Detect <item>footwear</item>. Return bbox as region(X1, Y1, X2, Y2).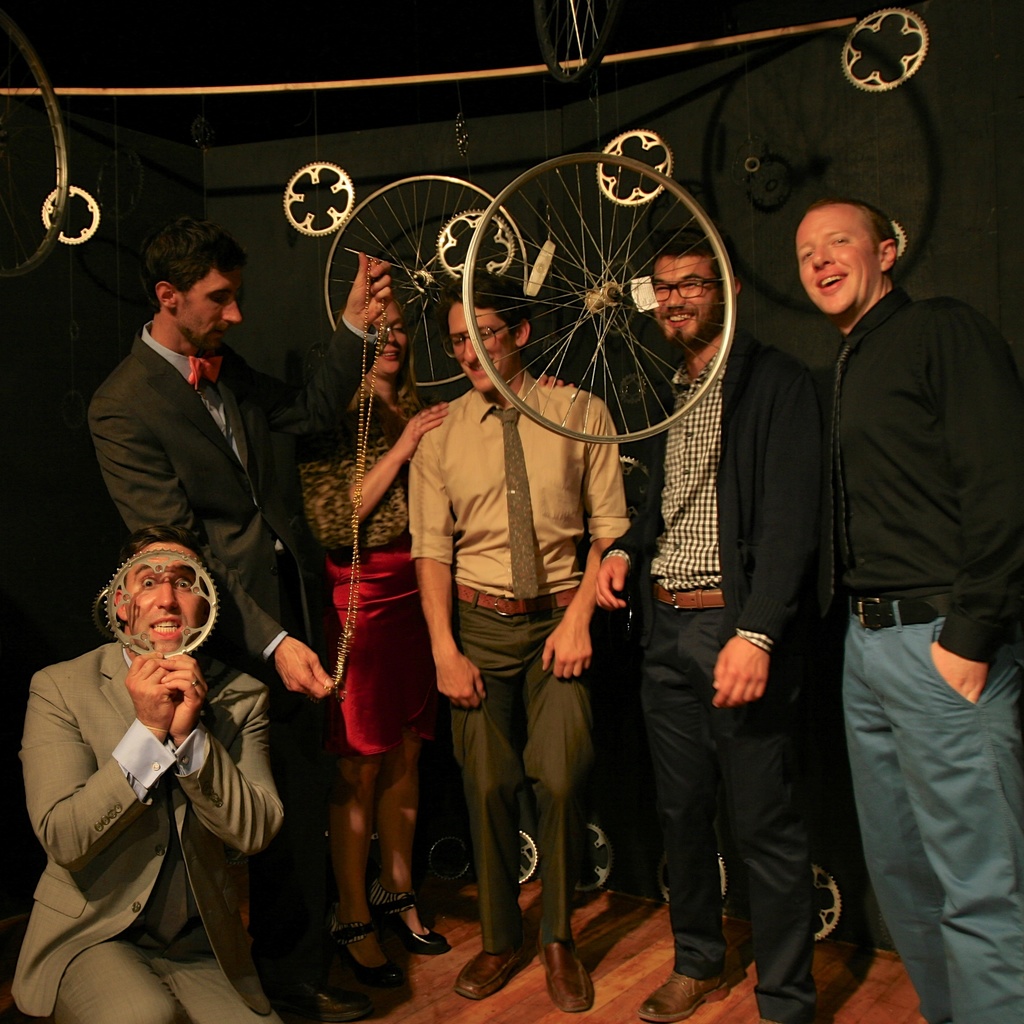
region(316, 893, 429, 989).
